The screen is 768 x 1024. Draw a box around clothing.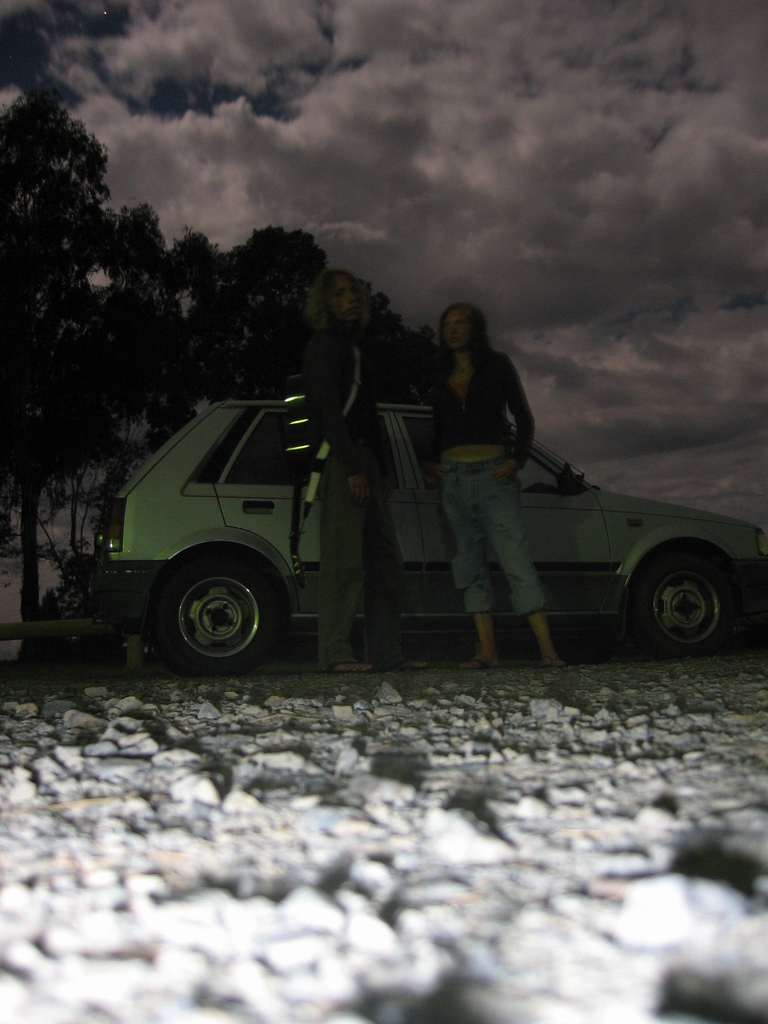
{"x1": 422, "y1": 344, "x2": 532, "y2": 640}.
